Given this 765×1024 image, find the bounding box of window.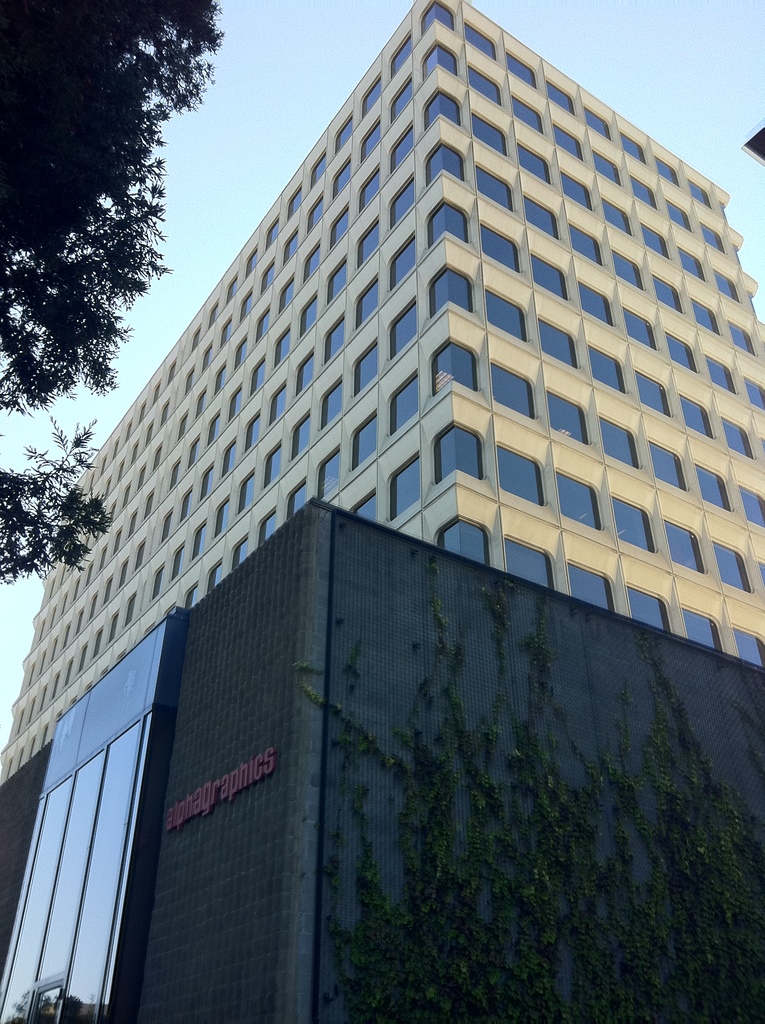
bbox(429, 423, 485, 484).
